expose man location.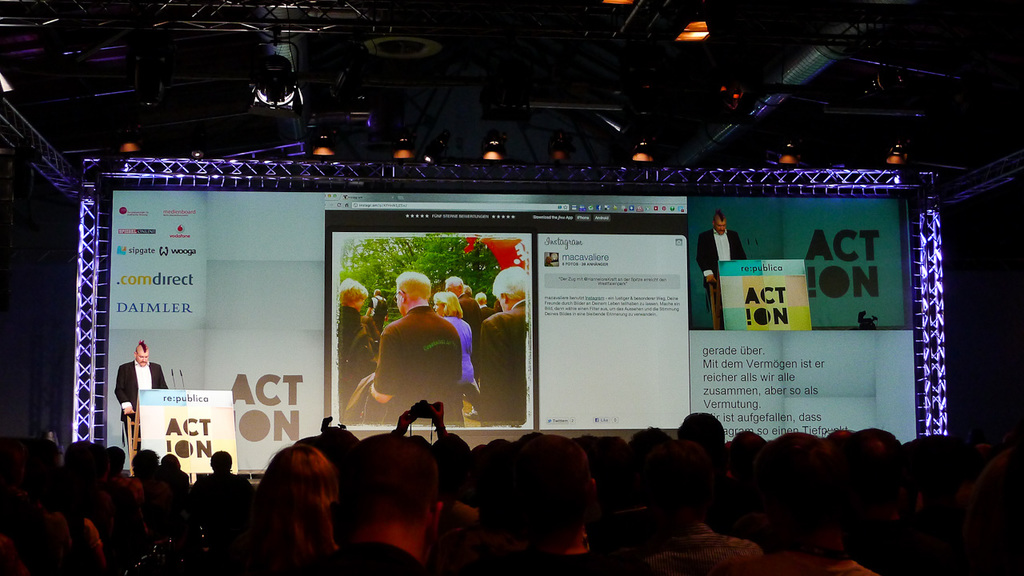
Exposed at locate(118, 338, 167, 420).
